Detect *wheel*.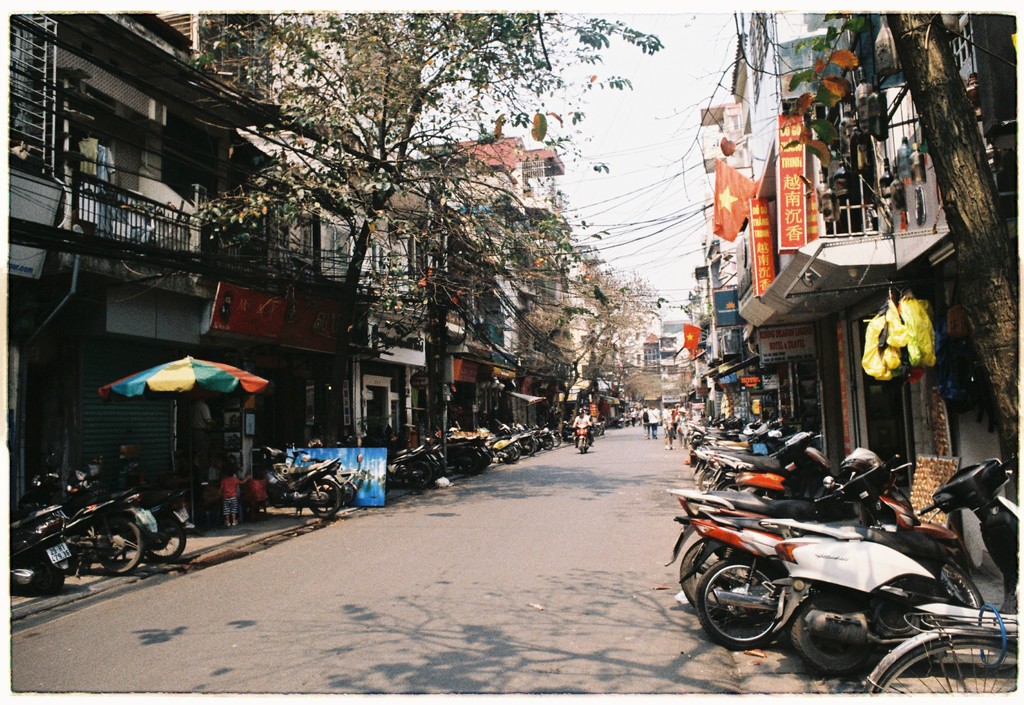
Detected at (left=341, top=483, right=358, bottom=514).
